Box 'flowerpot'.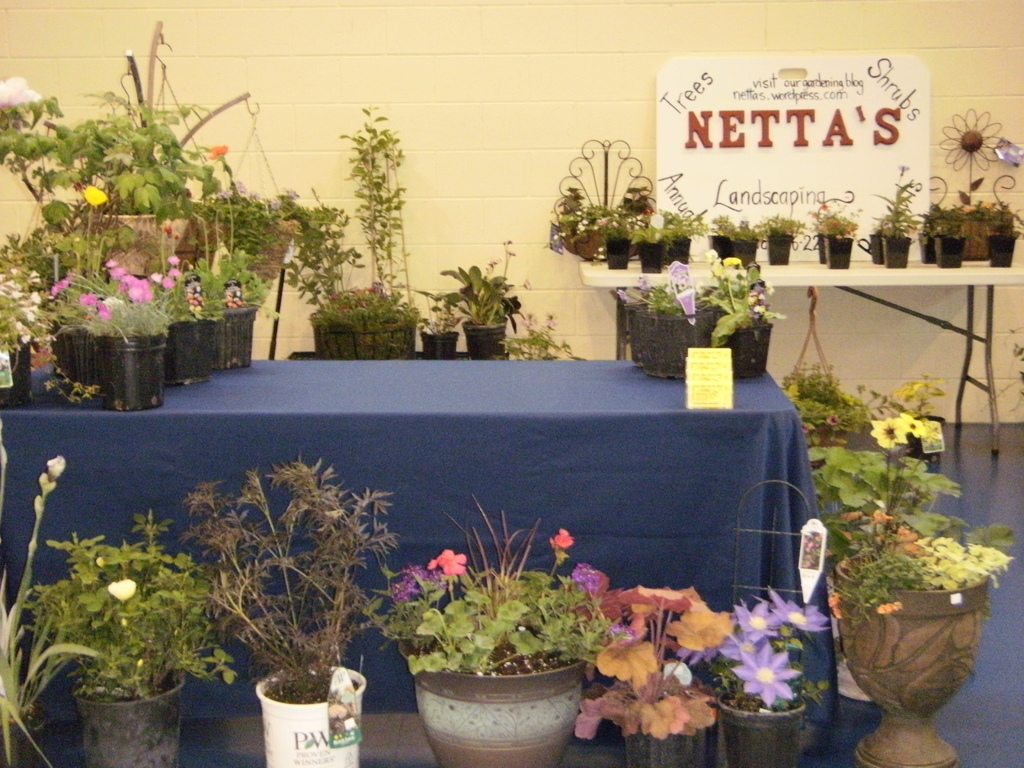
(0,712,39,767).
